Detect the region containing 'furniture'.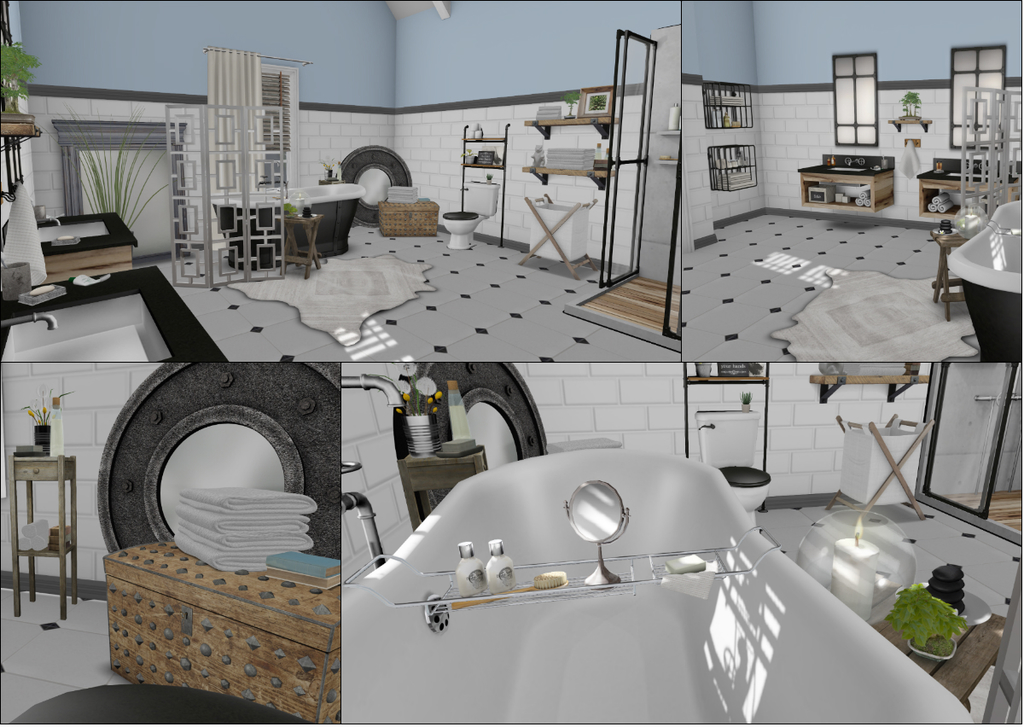
[394, 448, 485, 532].
